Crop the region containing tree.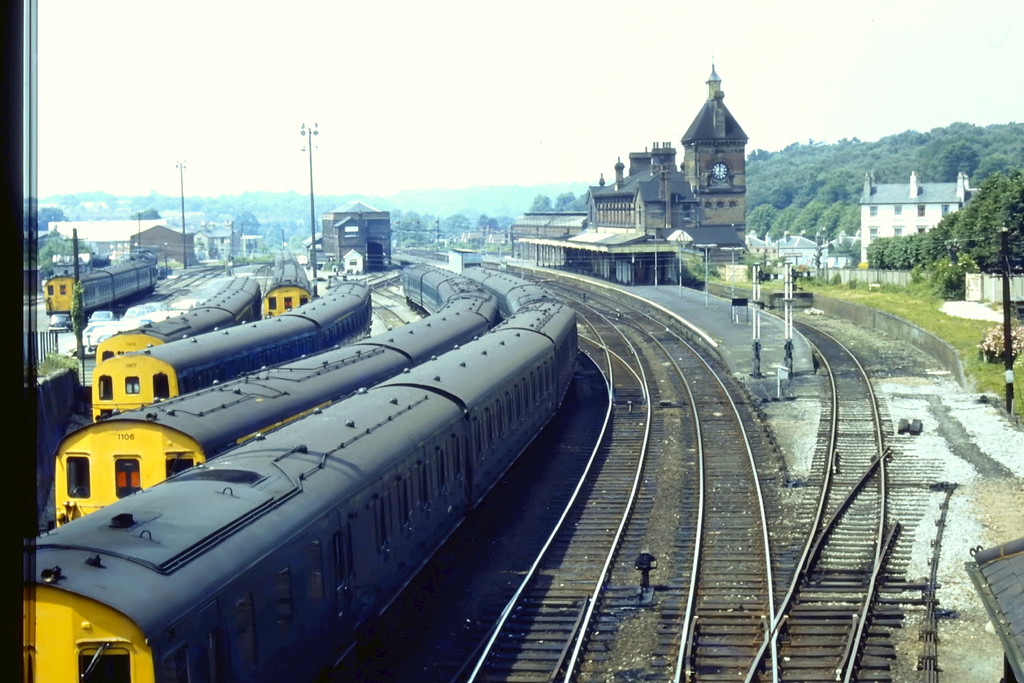
Crop region: <region>420, 214, 438, 231</region>.
